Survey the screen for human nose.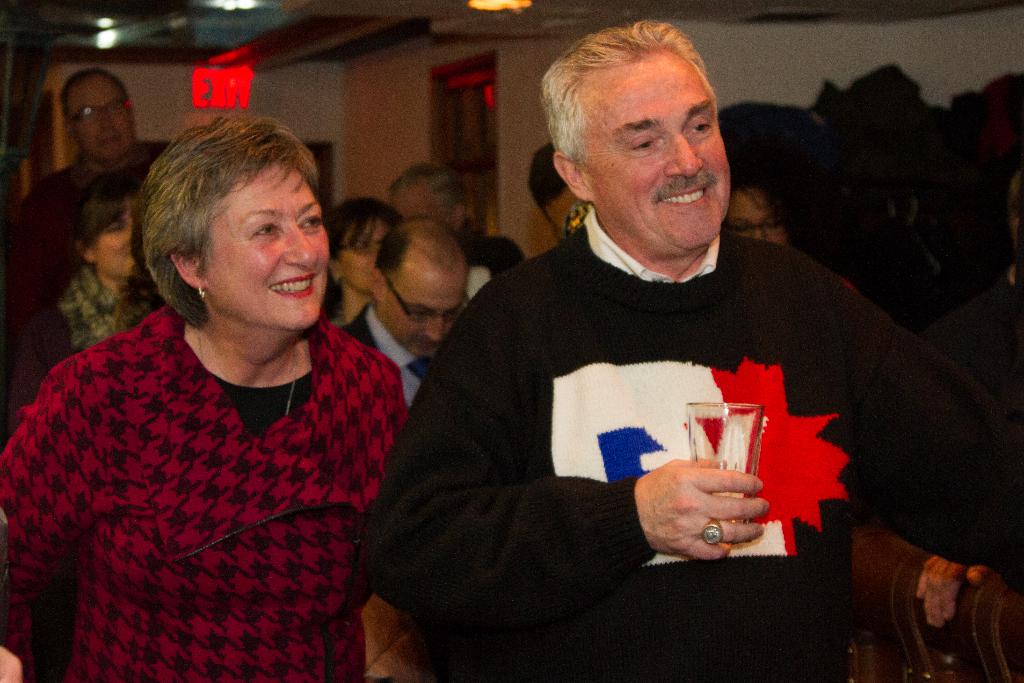
Survey found: (420, 318, 444, 343).
